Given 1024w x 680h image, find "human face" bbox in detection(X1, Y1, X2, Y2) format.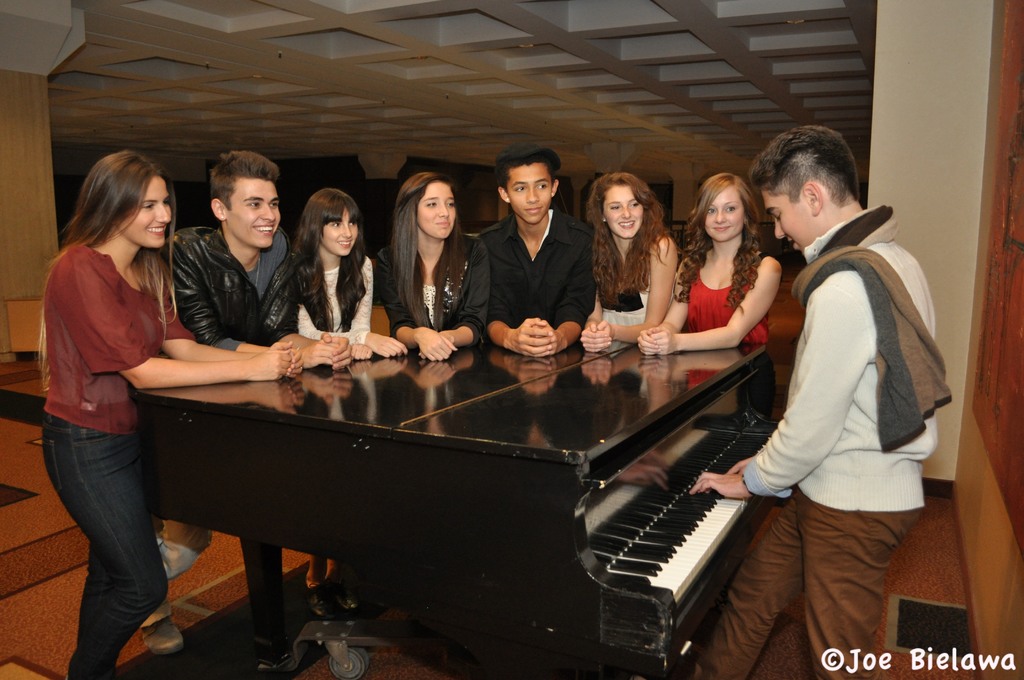
detection(603, 184, 644, 238).
